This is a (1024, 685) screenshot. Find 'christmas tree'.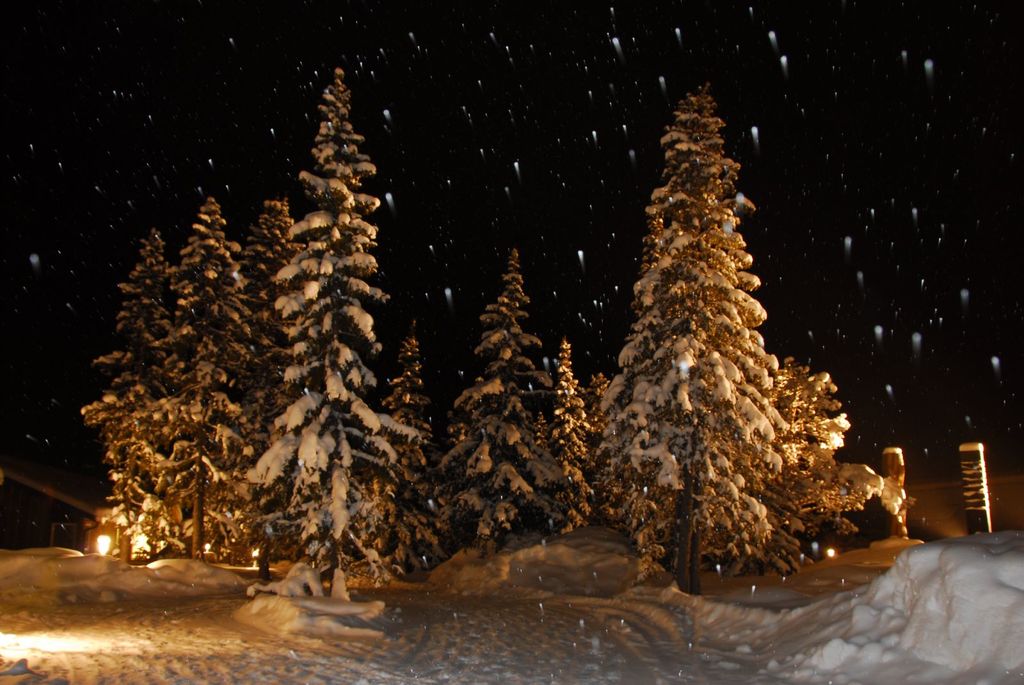
Bounding box: select_region(82, 234, 166, 560).
